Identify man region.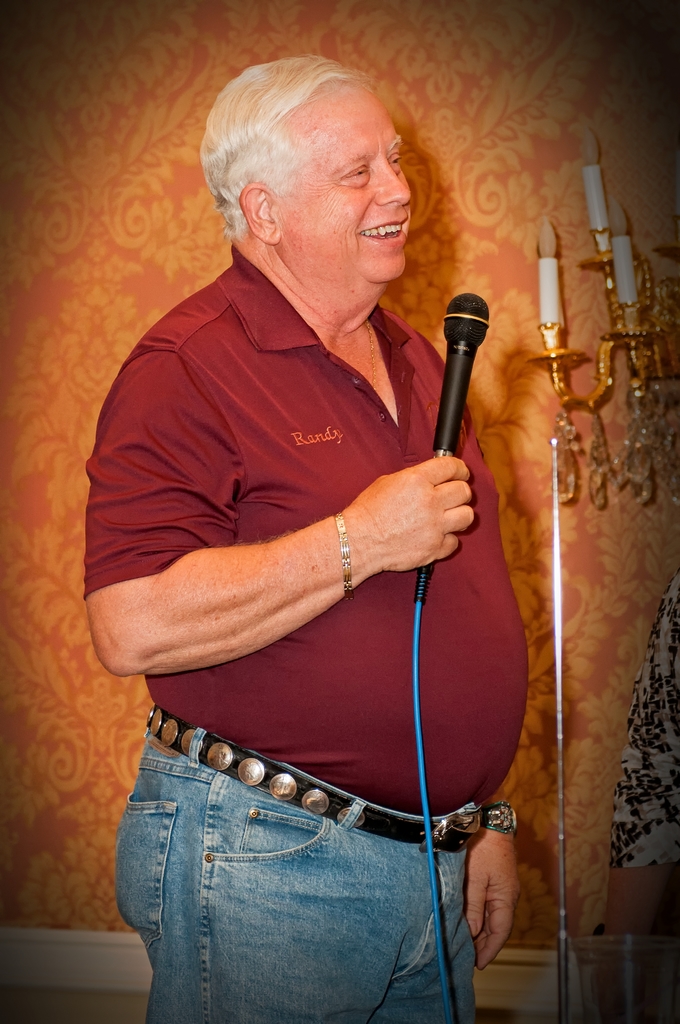
Region: x1=85 y1=56 x2=527 y2=1023.
